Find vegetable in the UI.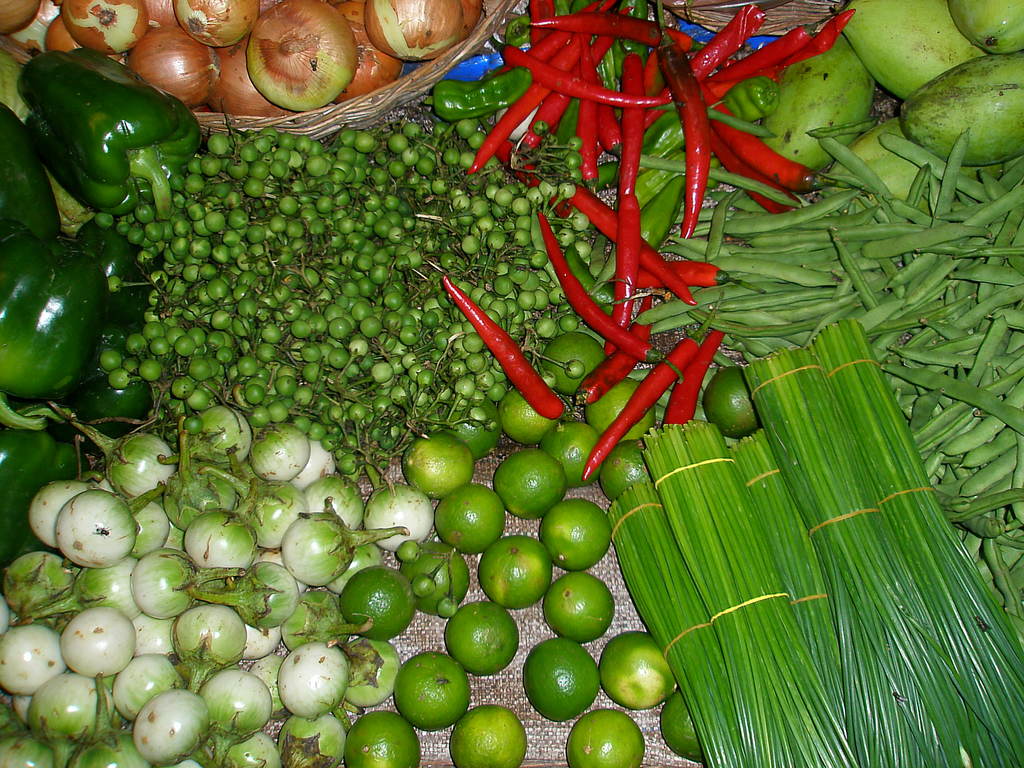
UI element at locate(513, 61, 589, 149).
